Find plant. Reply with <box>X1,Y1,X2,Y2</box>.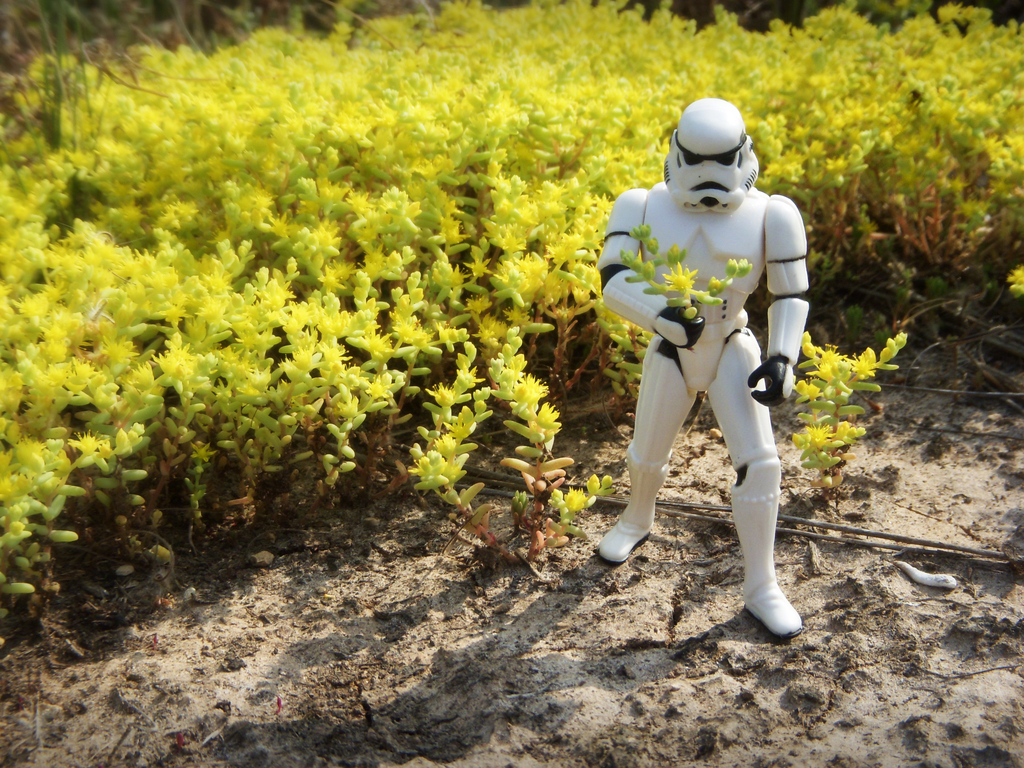
<box>403,326,614,567</box>.
